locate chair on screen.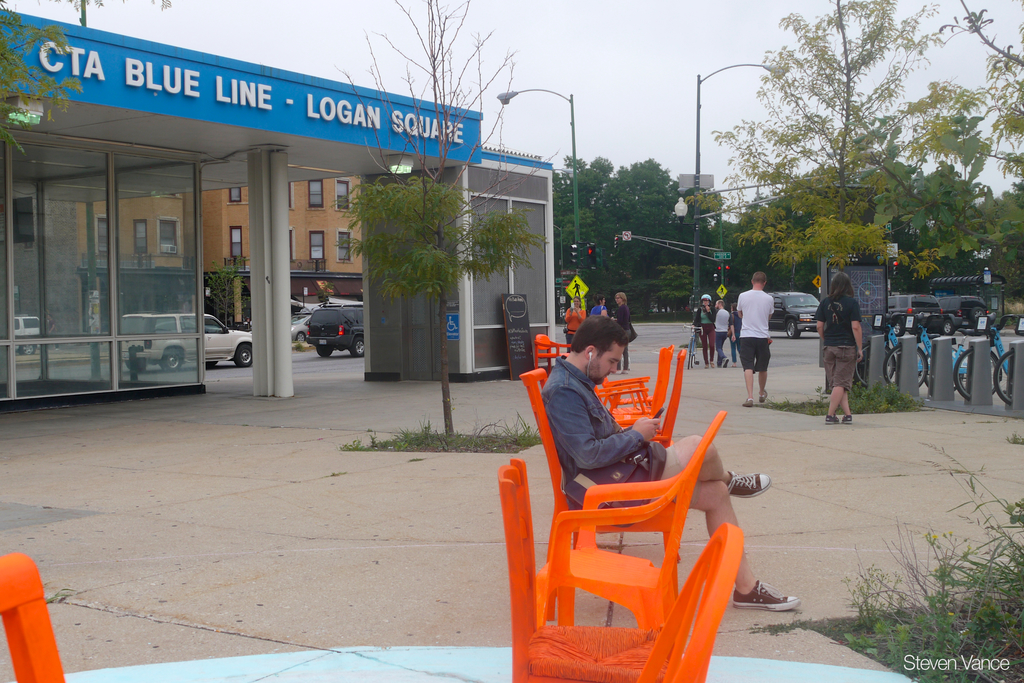
On screen at box(636, 521, 748, 682).
